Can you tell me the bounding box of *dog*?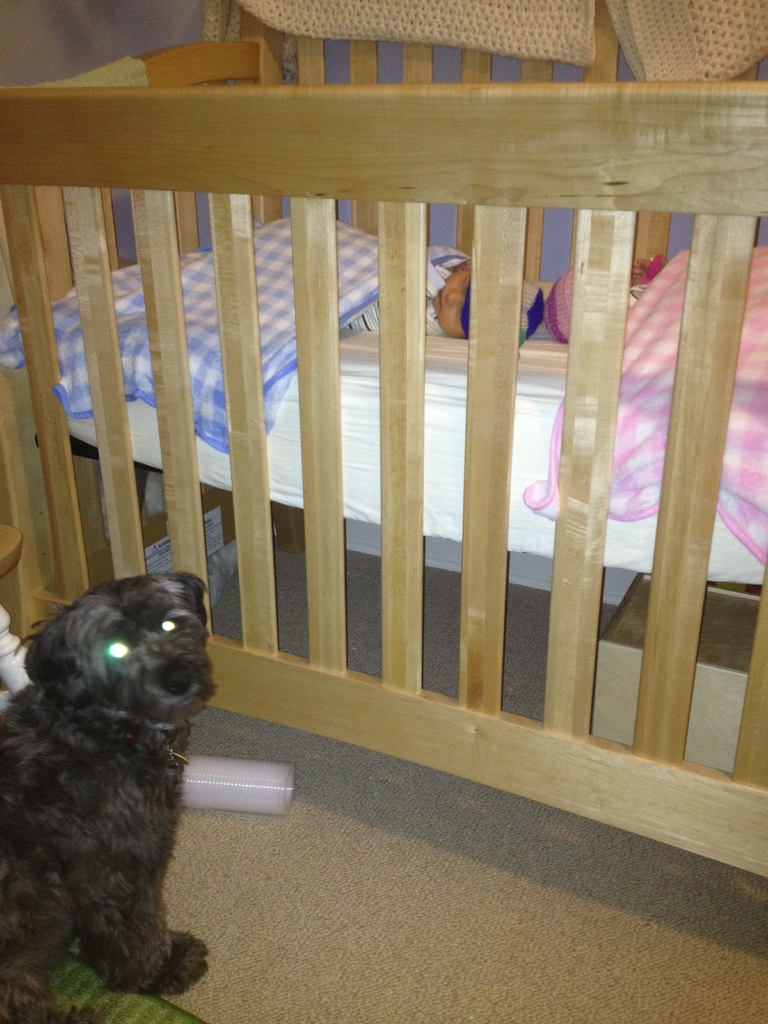
(8,561,231,1009).
